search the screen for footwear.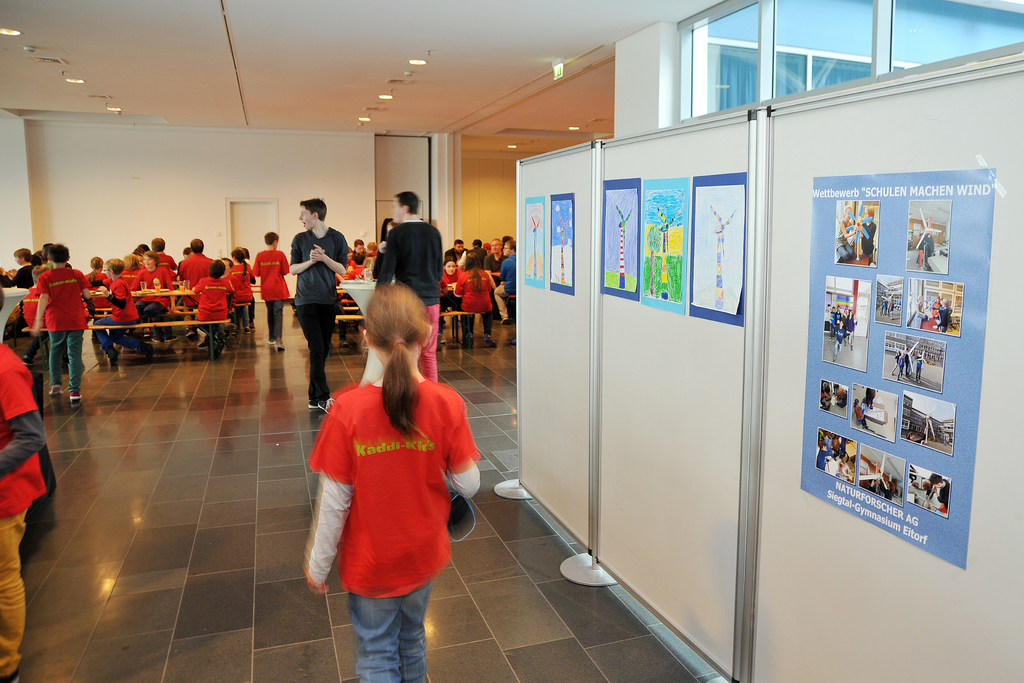
Found at 500,317,508,325.
